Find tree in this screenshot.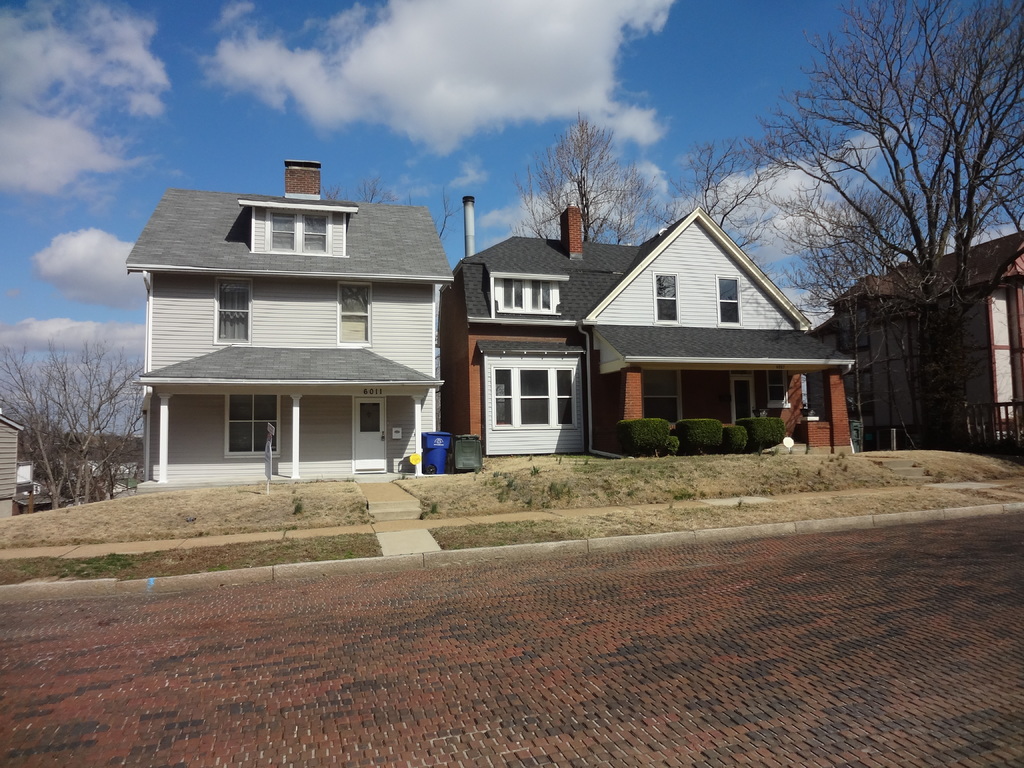
The bounding box for tree is [x1=795, y1=5, x2=1005, y2=478].
